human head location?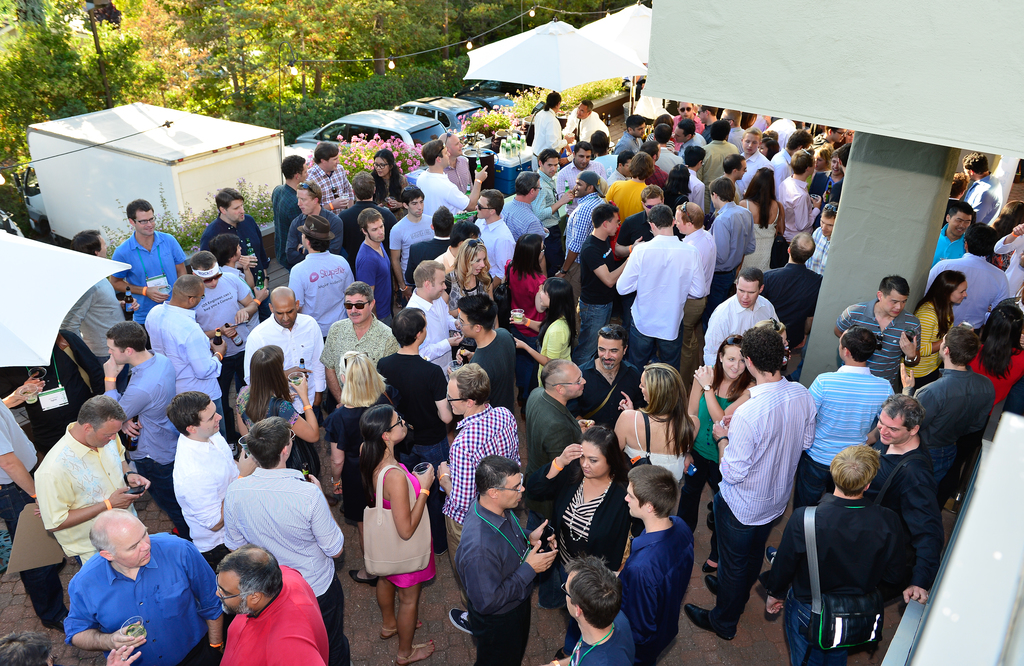
select_region(209, 235, 241, 264)
